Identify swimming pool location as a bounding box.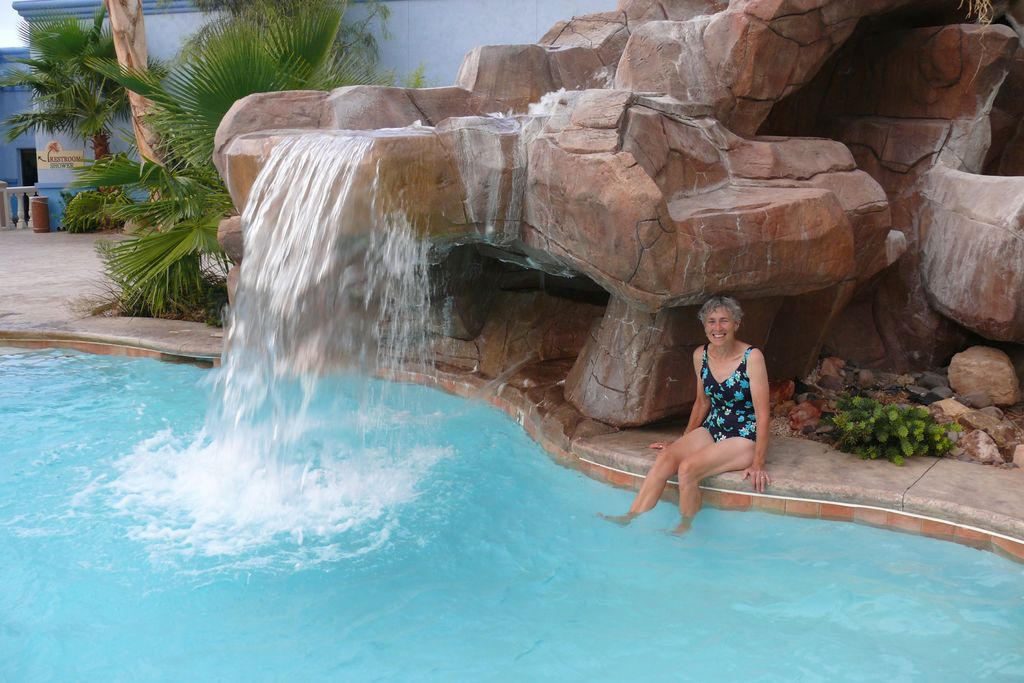
l=0, t=337, r=1023, b=682.
